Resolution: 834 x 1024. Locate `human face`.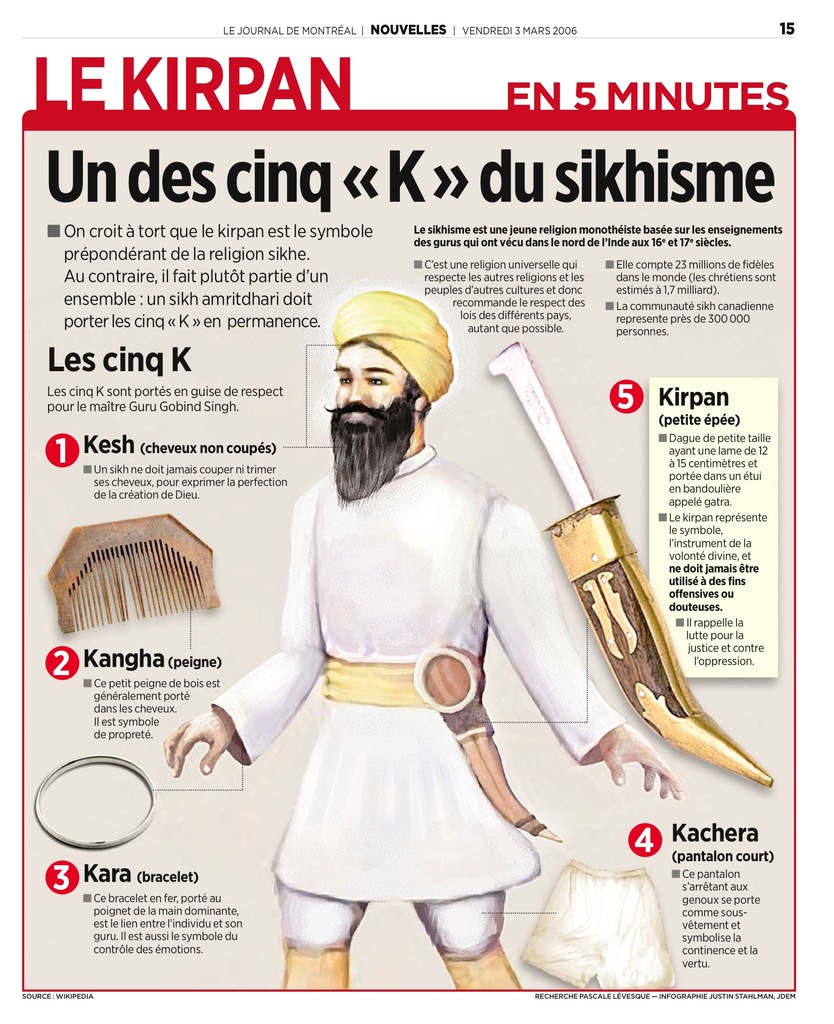
{"x1": 332, "y1": 340, "x2": 411, "y2": 424}.
